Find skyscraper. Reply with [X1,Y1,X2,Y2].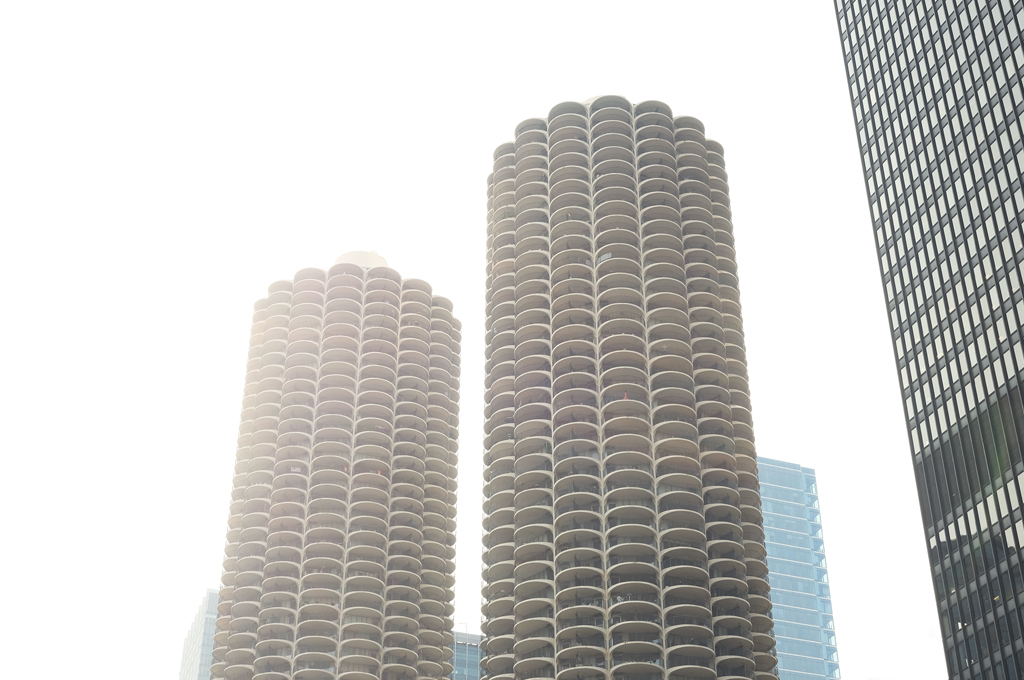
[178,579,221,679].
